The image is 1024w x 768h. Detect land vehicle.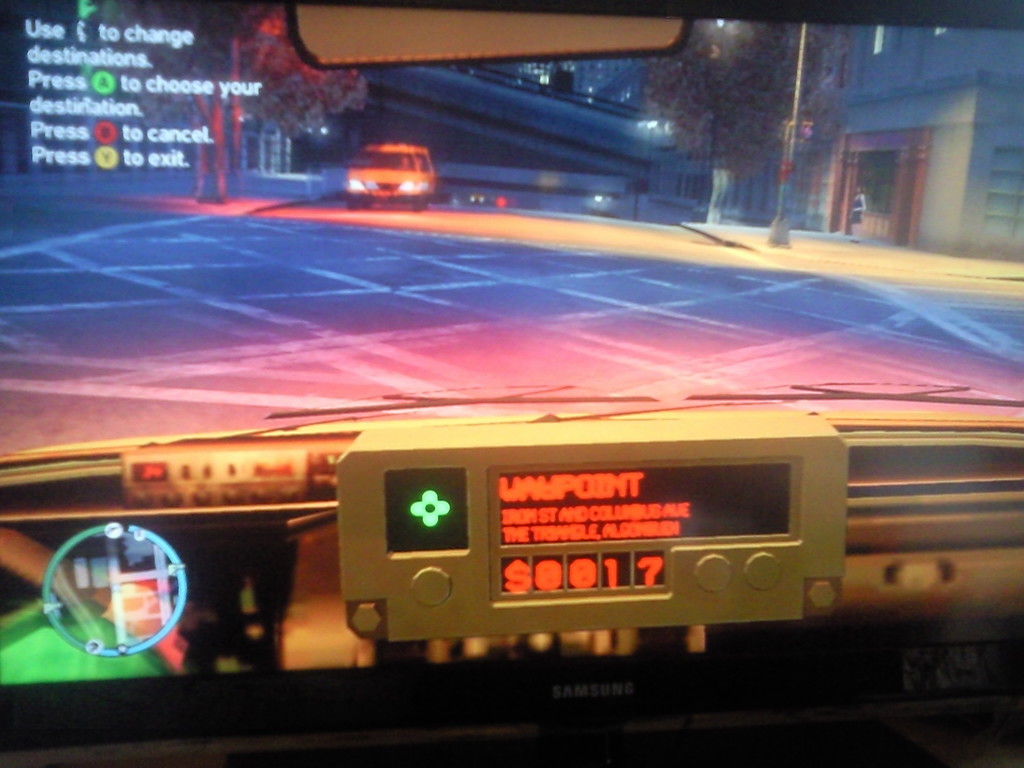
Detection: x1=0, y1=0, x2=1023, y2=767.
